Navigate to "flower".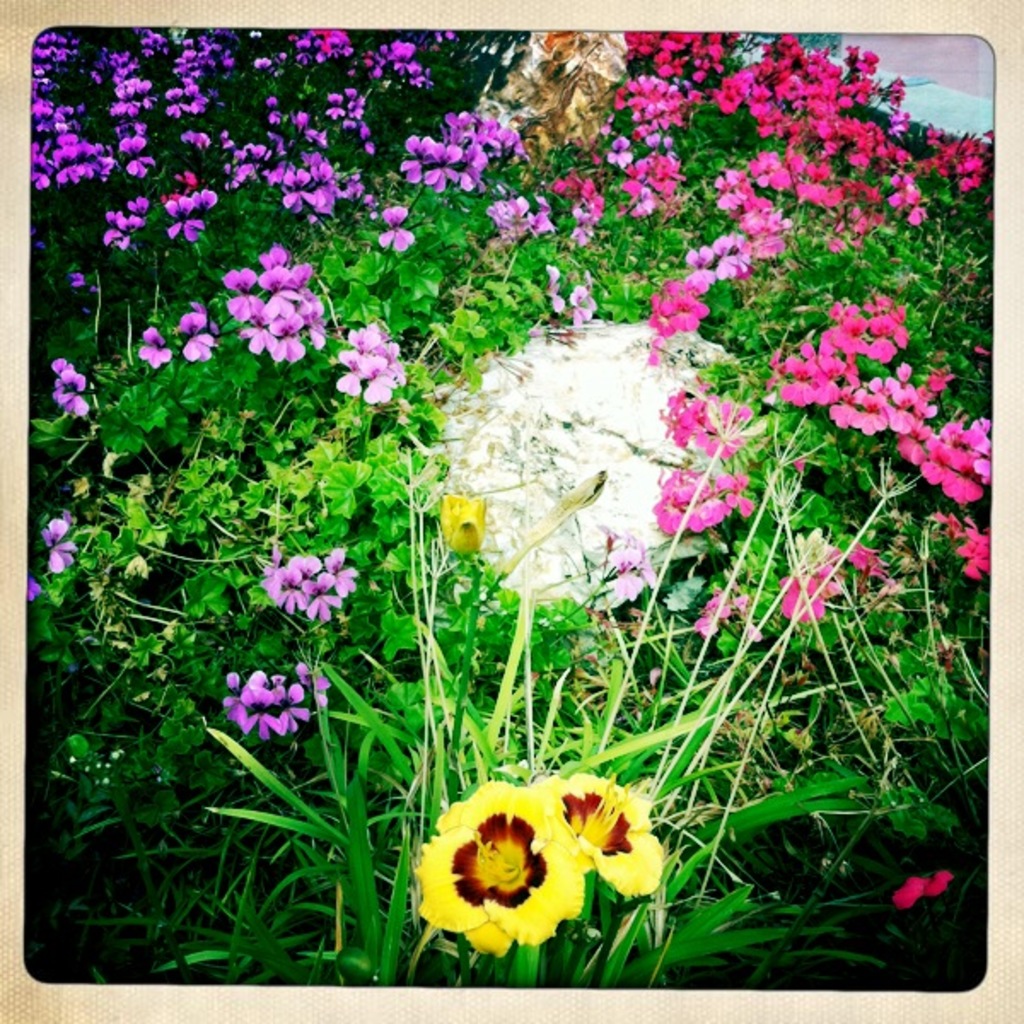
Navigation target: (x1=439, y1=490, x2=486, y2=551).
